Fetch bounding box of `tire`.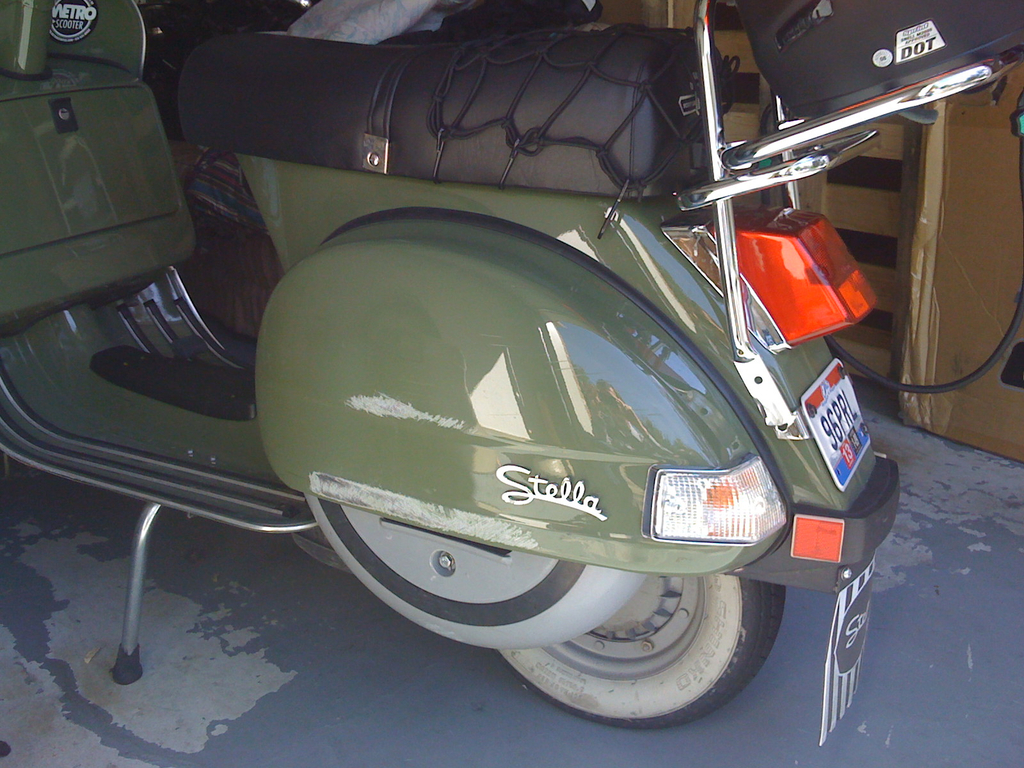
Bbox: 494,570,781,730.
